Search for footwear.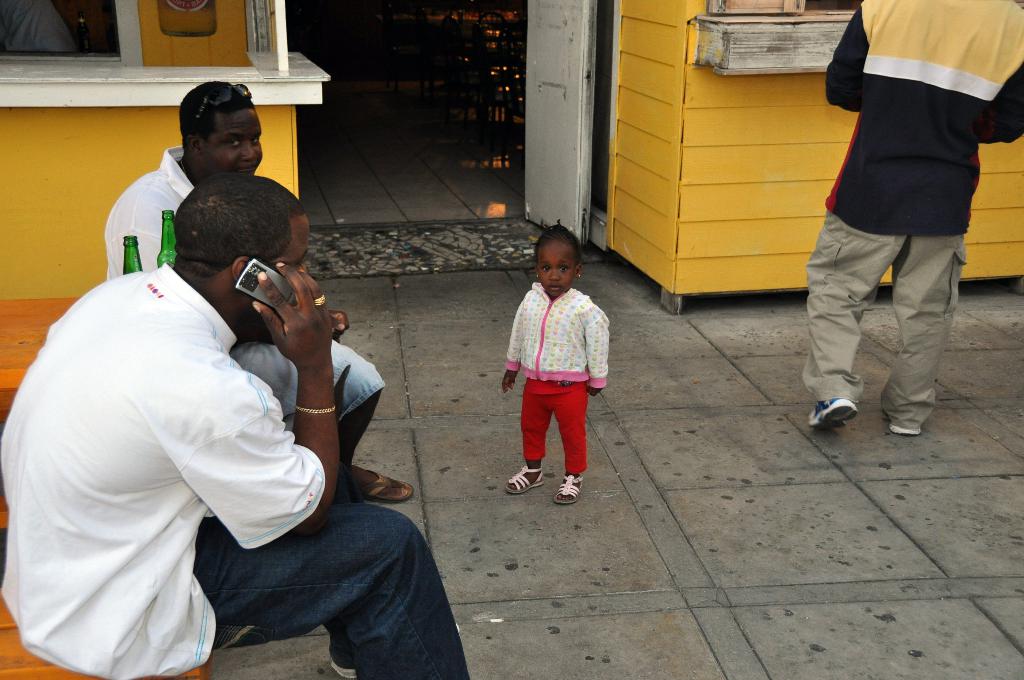
Found at 888, 423, 923, 436.
